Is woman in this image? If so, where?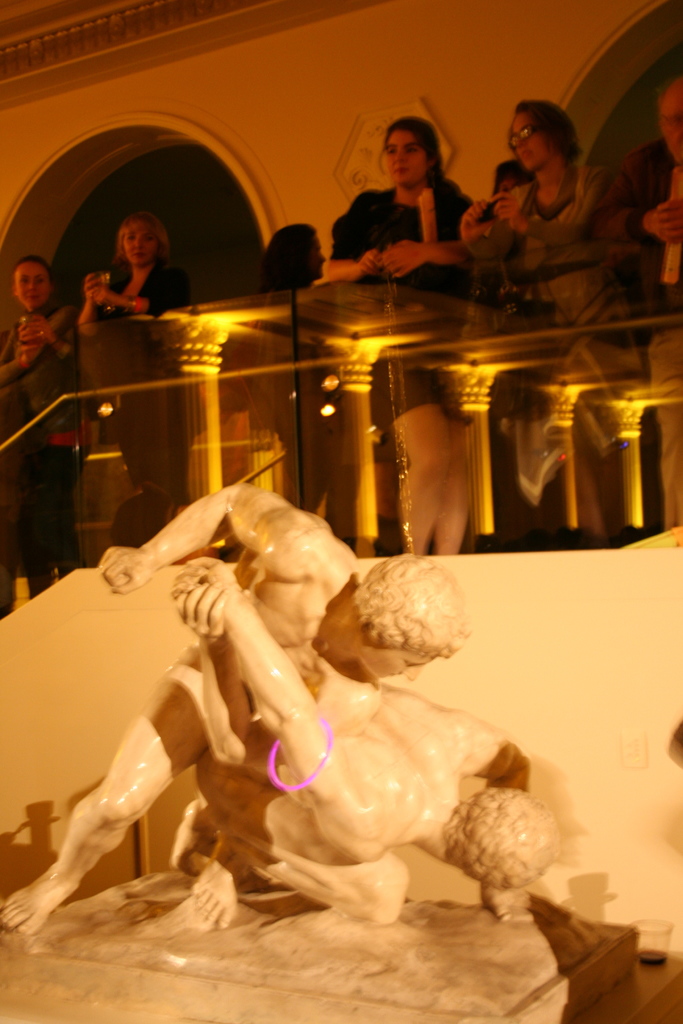
Yes, at 69 216 190 501.
